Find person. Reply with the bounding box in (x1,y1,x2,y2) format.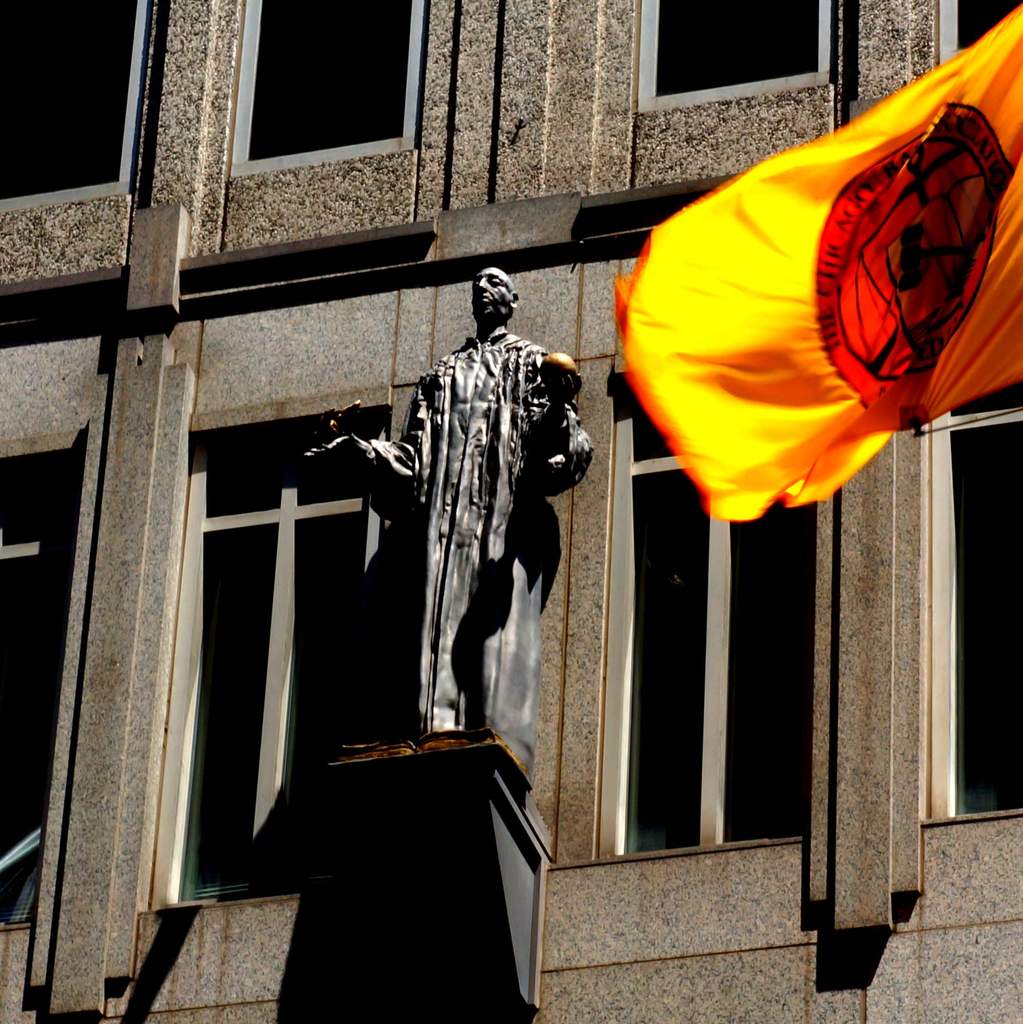
(309,264,595,780).
